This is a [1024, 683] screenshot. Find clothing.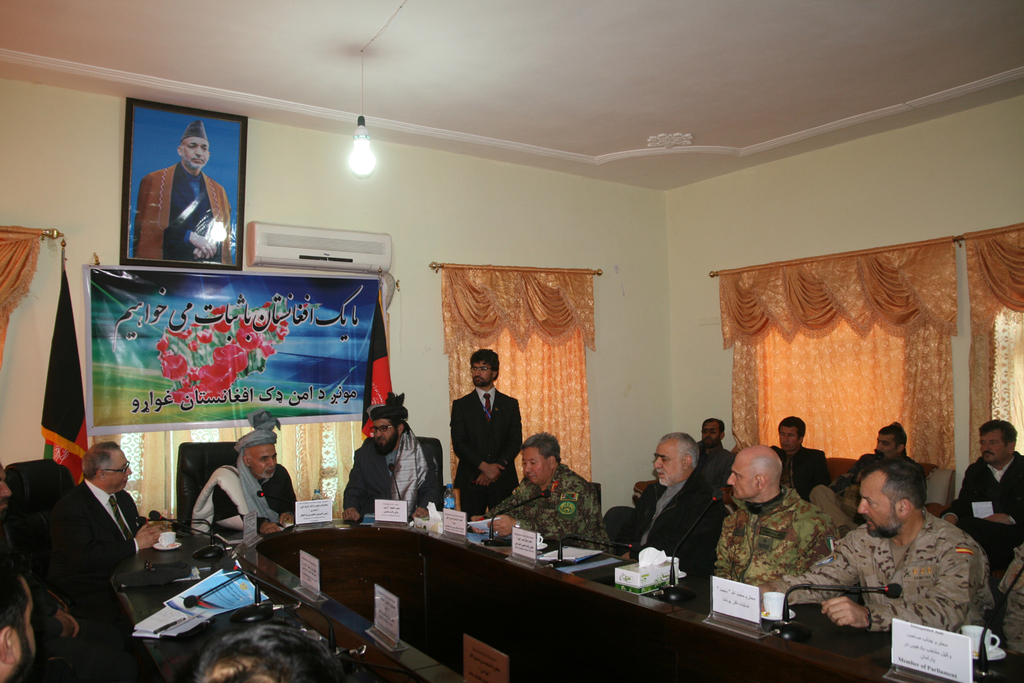
Bounding box: bbox=(345, 392, 441, 510).
